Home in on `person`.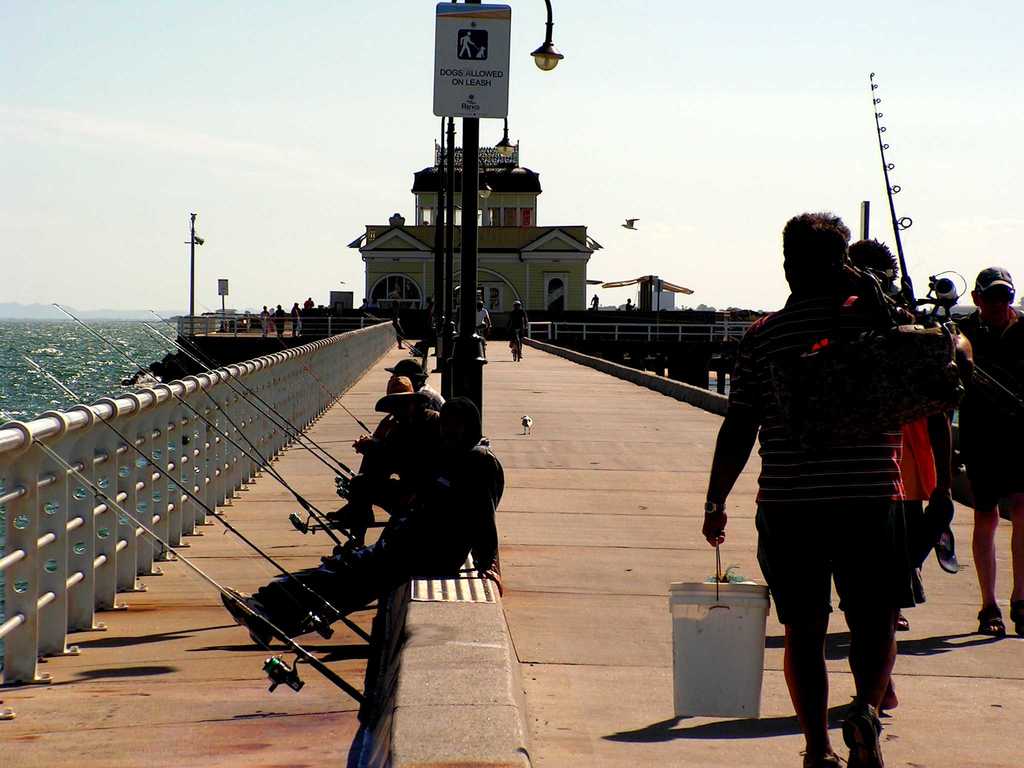
Homed in at 953:260:1023:636.
